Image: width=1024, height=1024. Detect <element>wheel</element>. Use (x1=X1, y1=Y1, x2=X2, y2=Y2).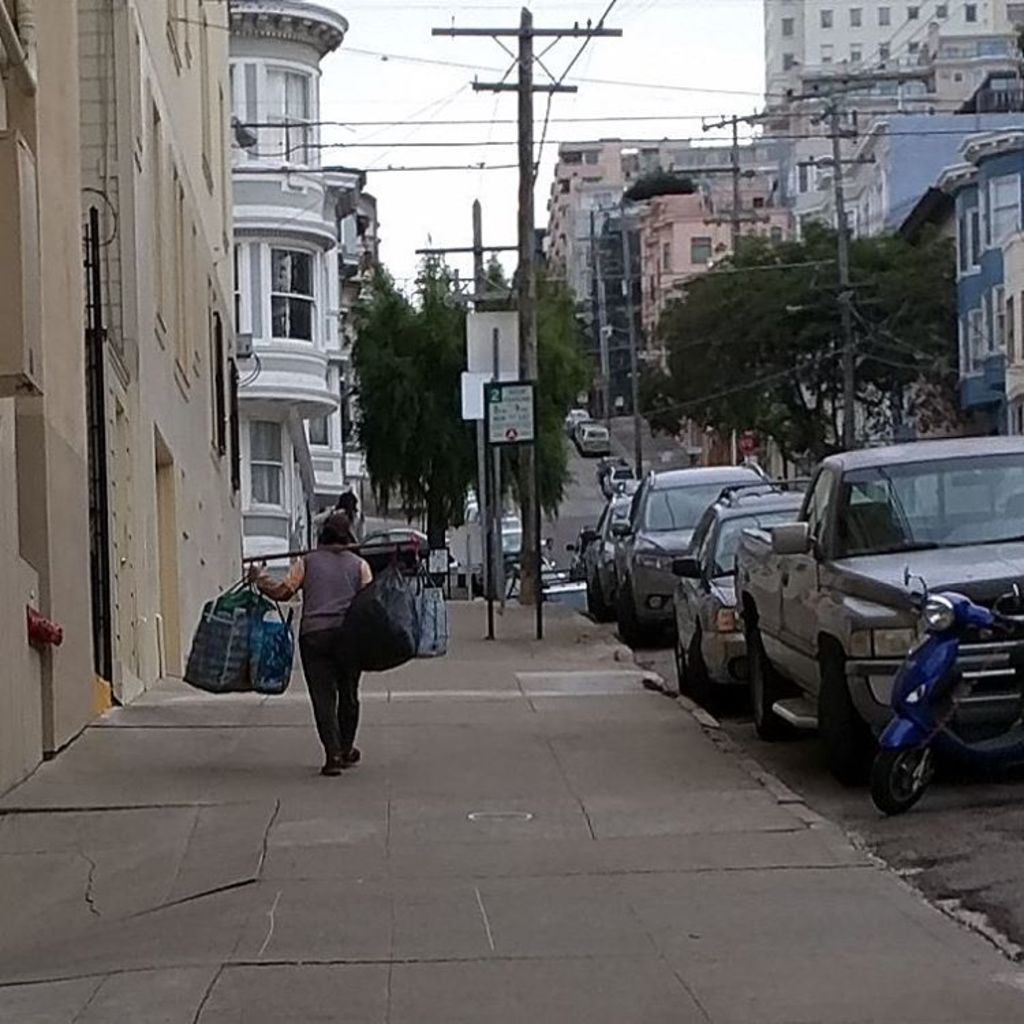
(x1=684, y1=634, x2=722, y2=714).
